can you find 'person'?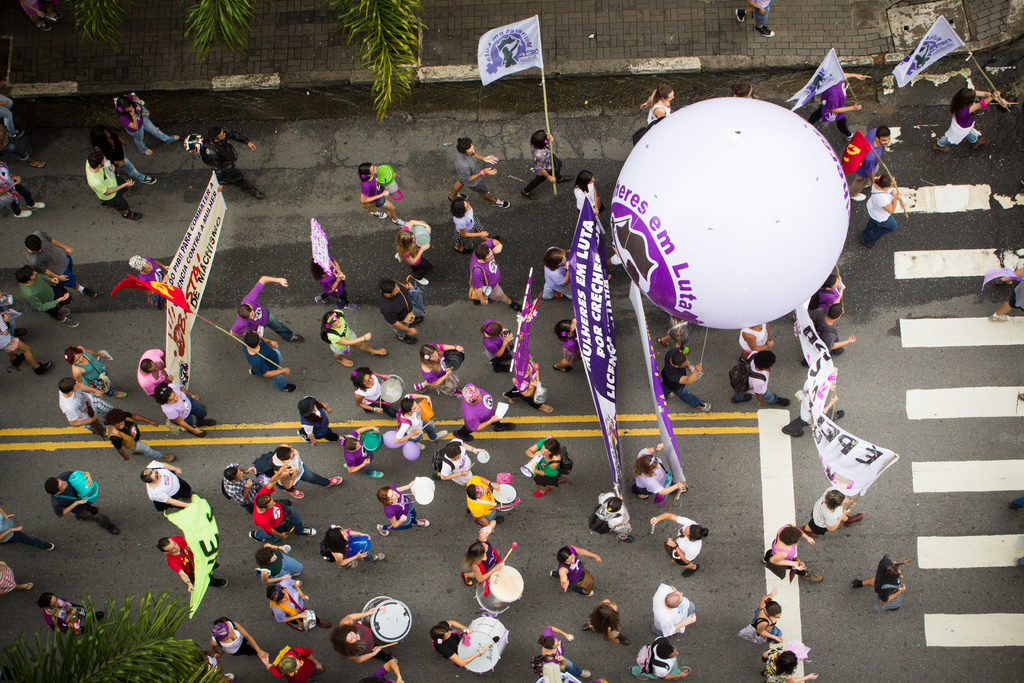
Yes, bounding box: l=585, t=490, r=634, b=537.
